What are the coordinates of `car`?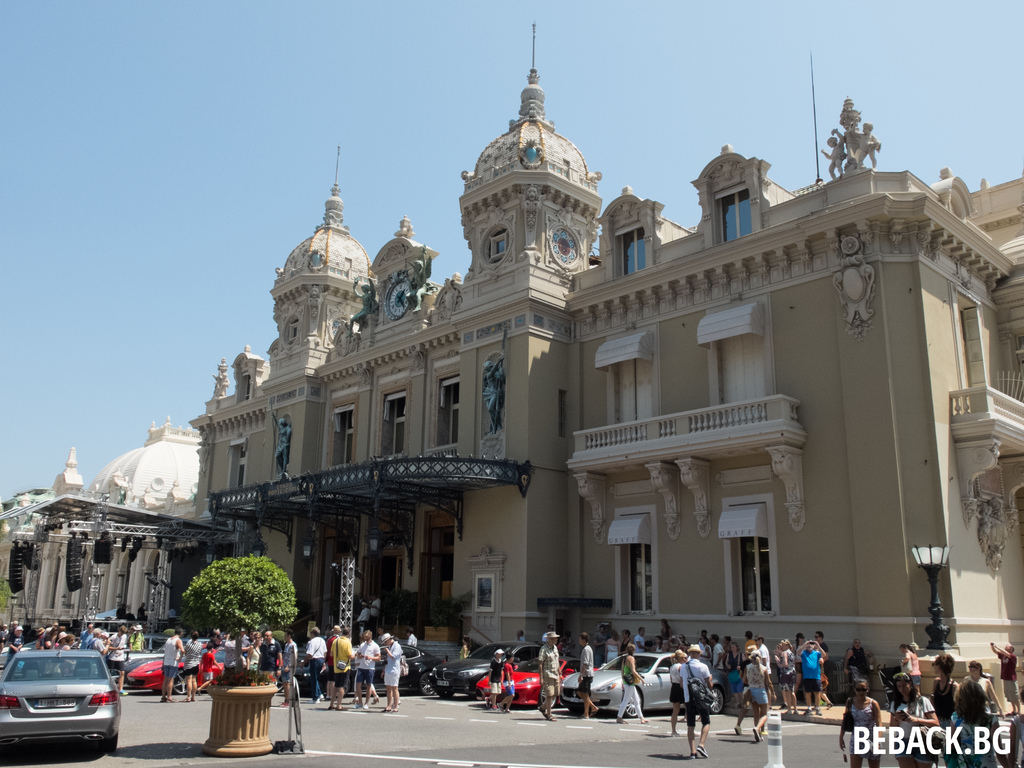
rect(0, 651, 127, 754).
